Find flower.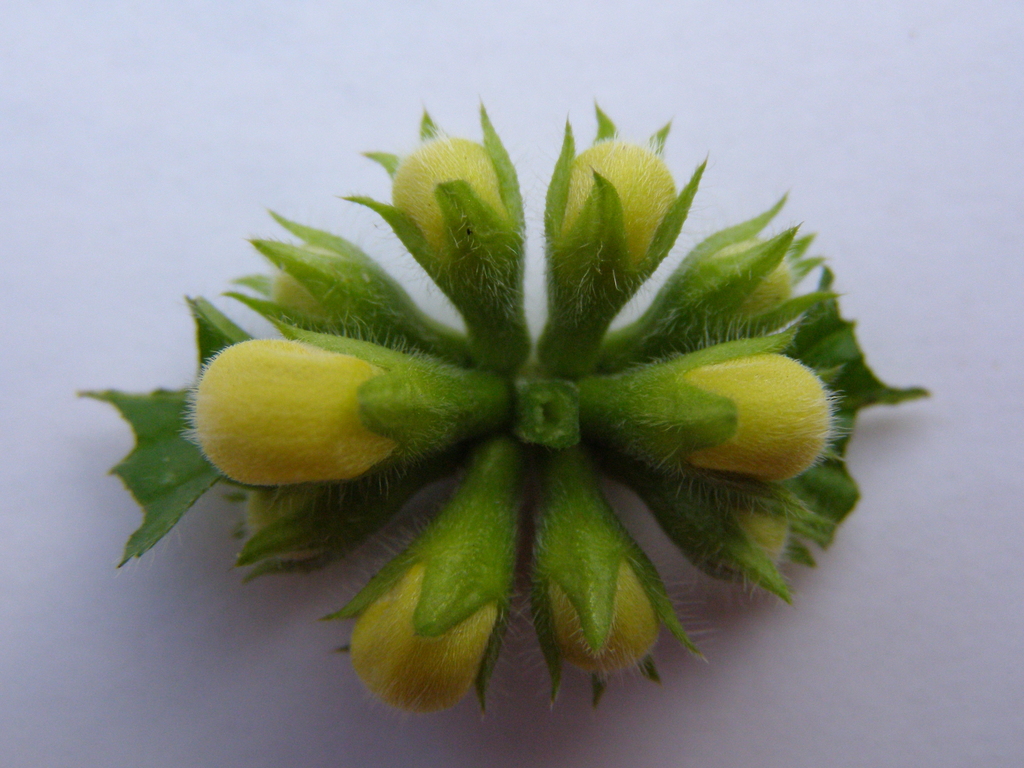
[x1=324, y1=440, x2=534, y2=720].
